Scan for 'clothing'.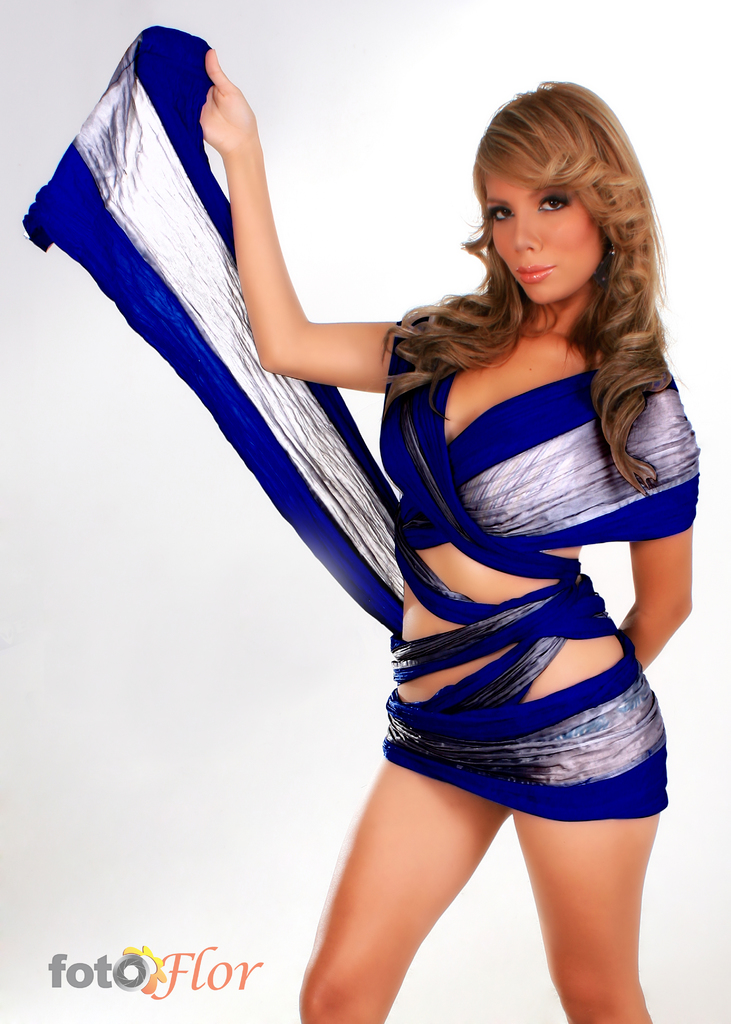
Scan result: Rect(17, 19, 702, 823).
